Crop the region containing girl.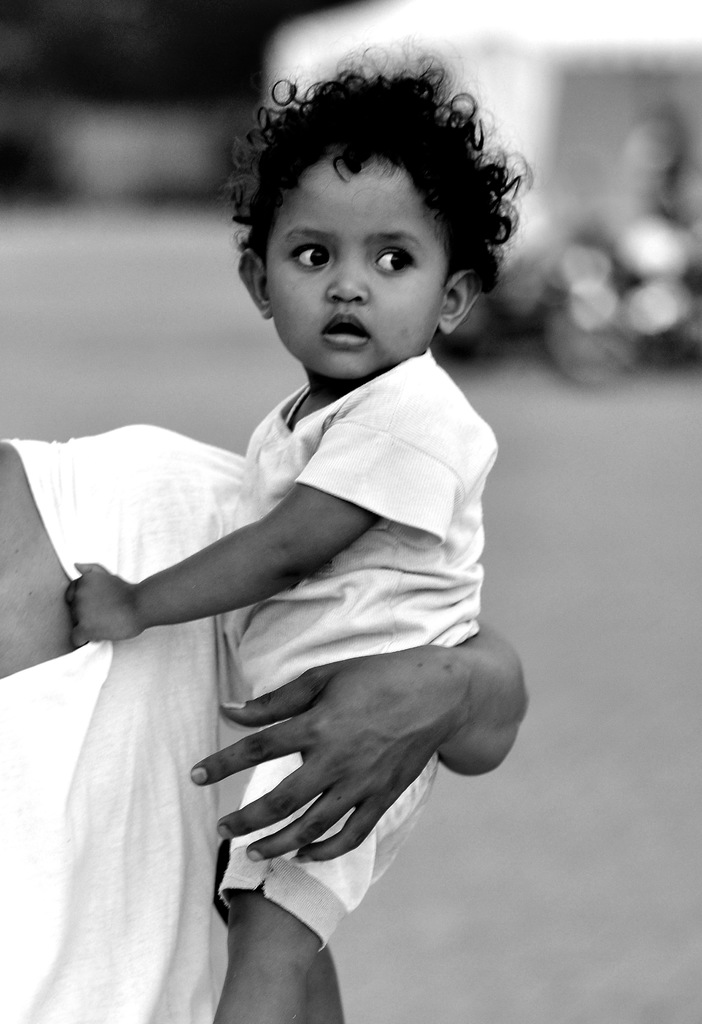
Crop region: [x1=60, y1=68, x2=497, y2=1023].
